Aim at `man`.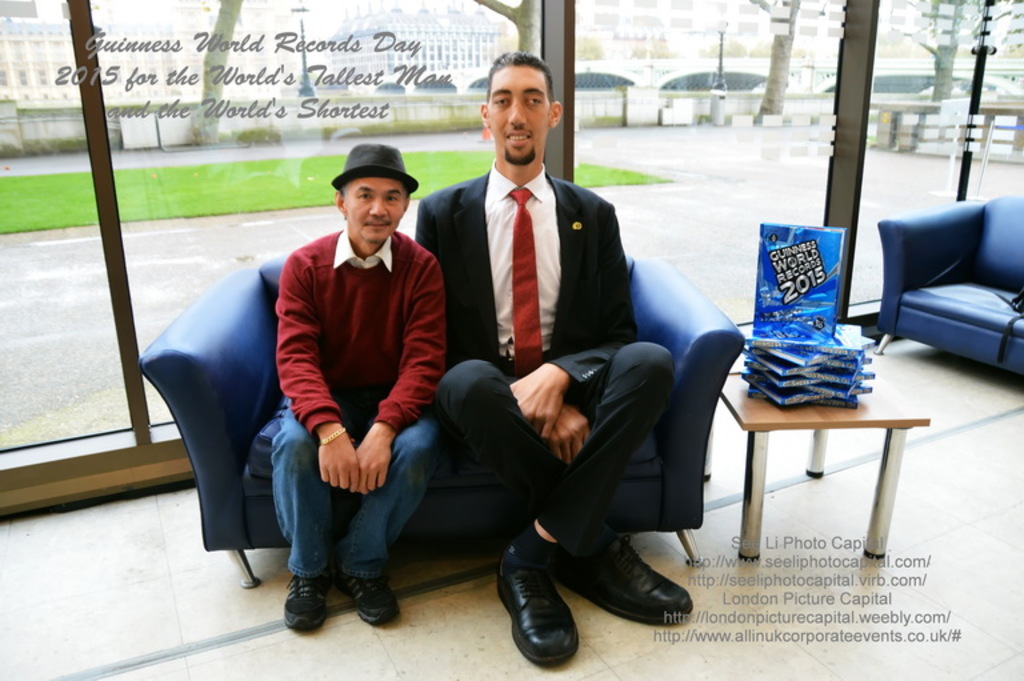
Aimed at (408, 47, 699, 664).
